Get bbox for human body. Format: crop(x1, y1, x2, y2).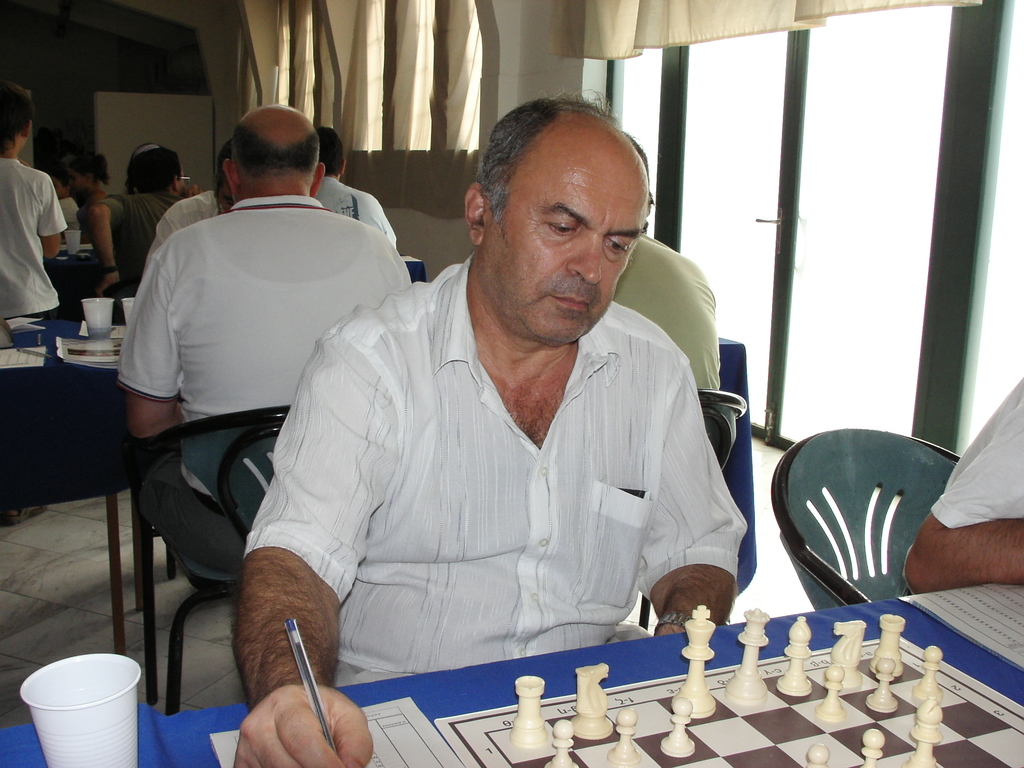
crop(133, 193, 230, 285).
